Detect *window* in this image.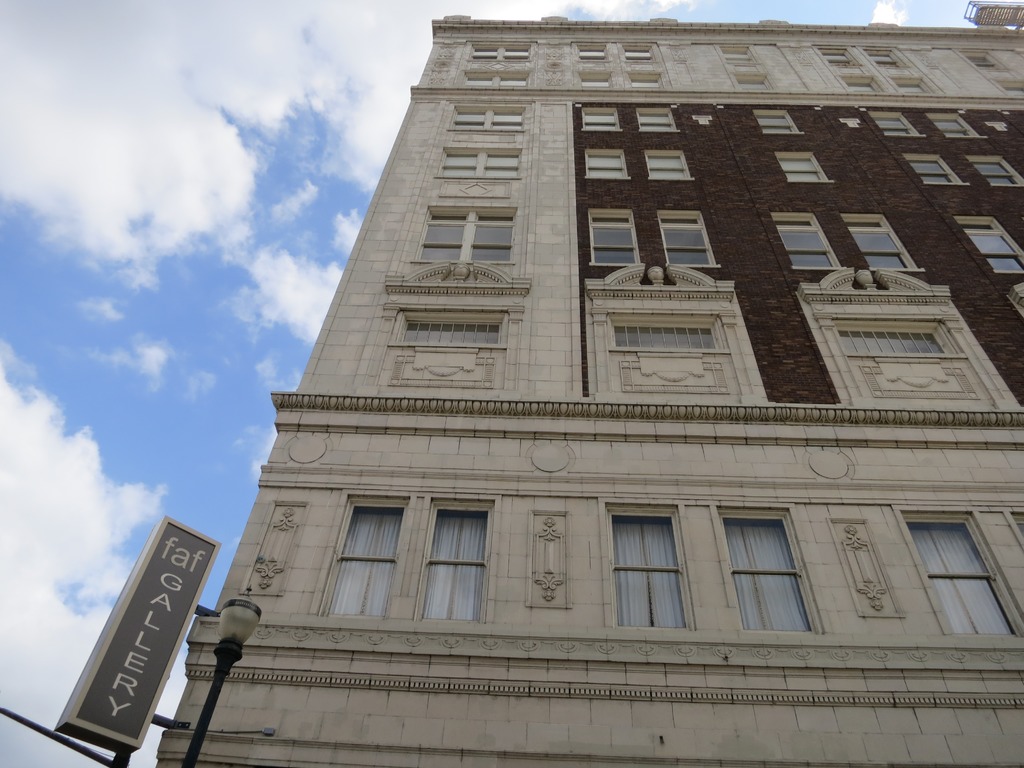
Detection: [841,213,925,273].
